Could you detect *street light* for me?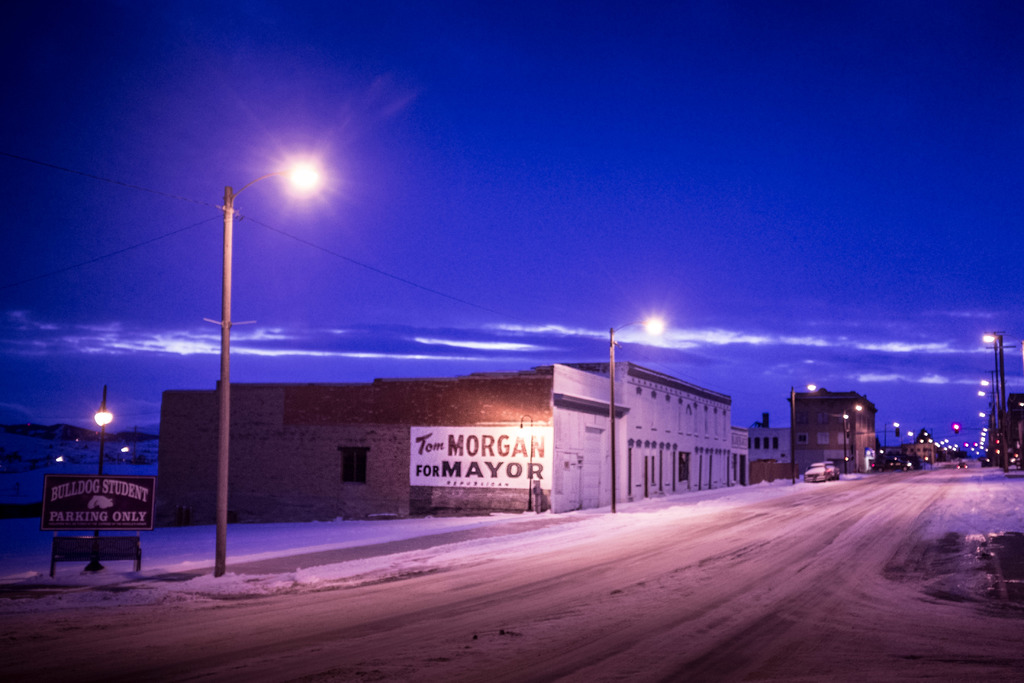
Detection result: box(979, 333, 1013, 471).
